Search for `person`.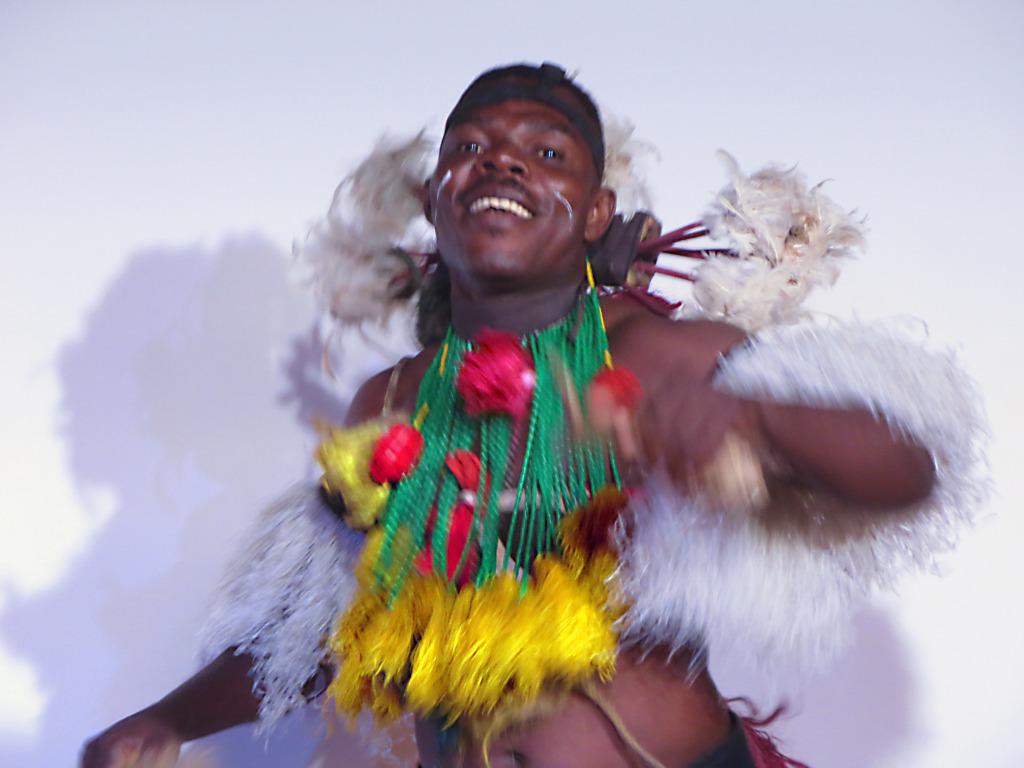
Found at [193,68,859,767].
